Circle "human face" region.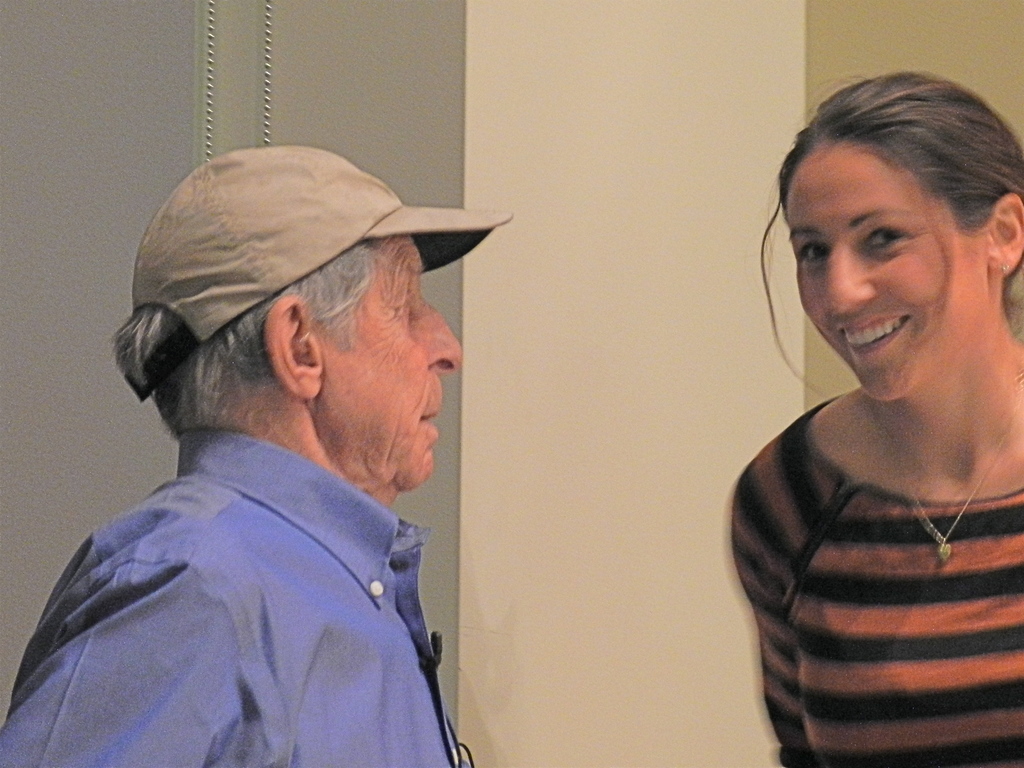
Region: [left=319, top=233, right=463, bottom=492].
